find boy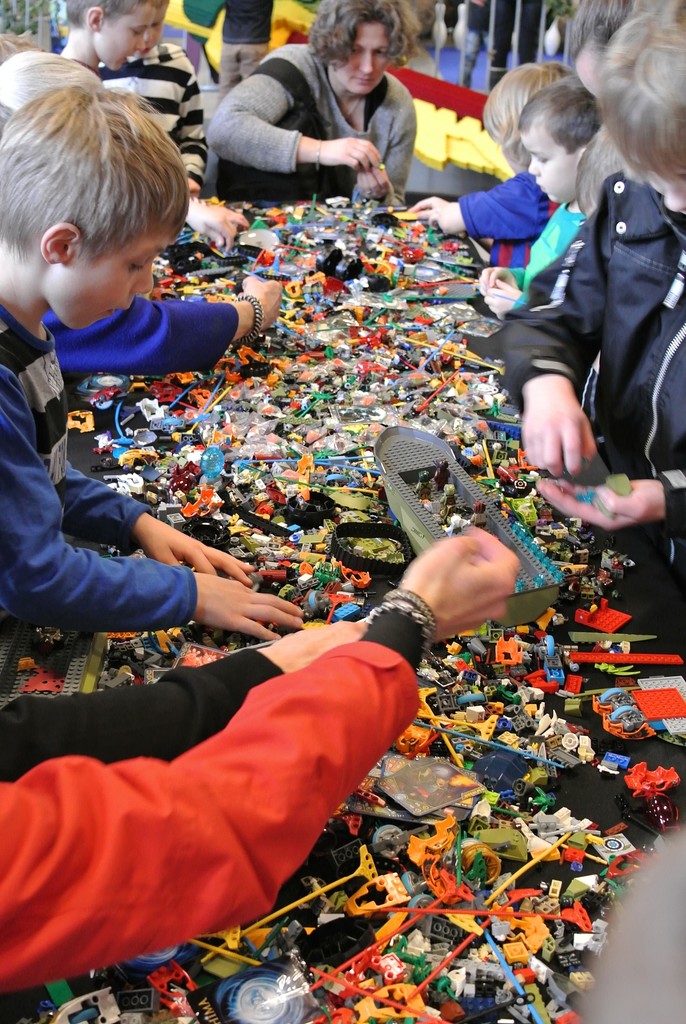
x1=476, y1=76, x2=600, y2=321
